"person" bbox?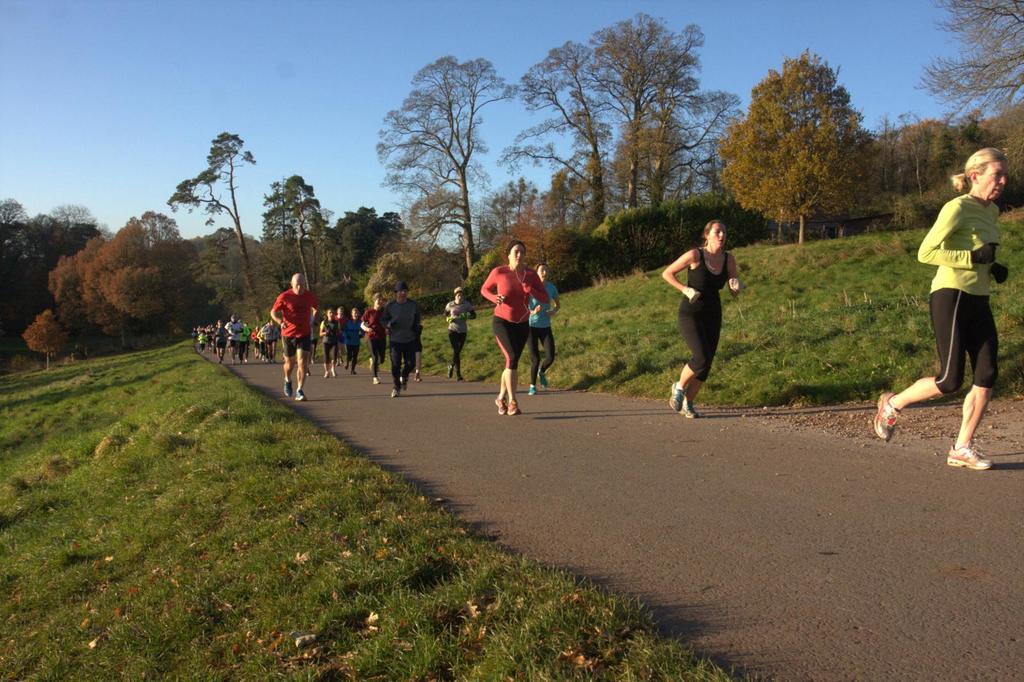
916, 146, 1005, 453
